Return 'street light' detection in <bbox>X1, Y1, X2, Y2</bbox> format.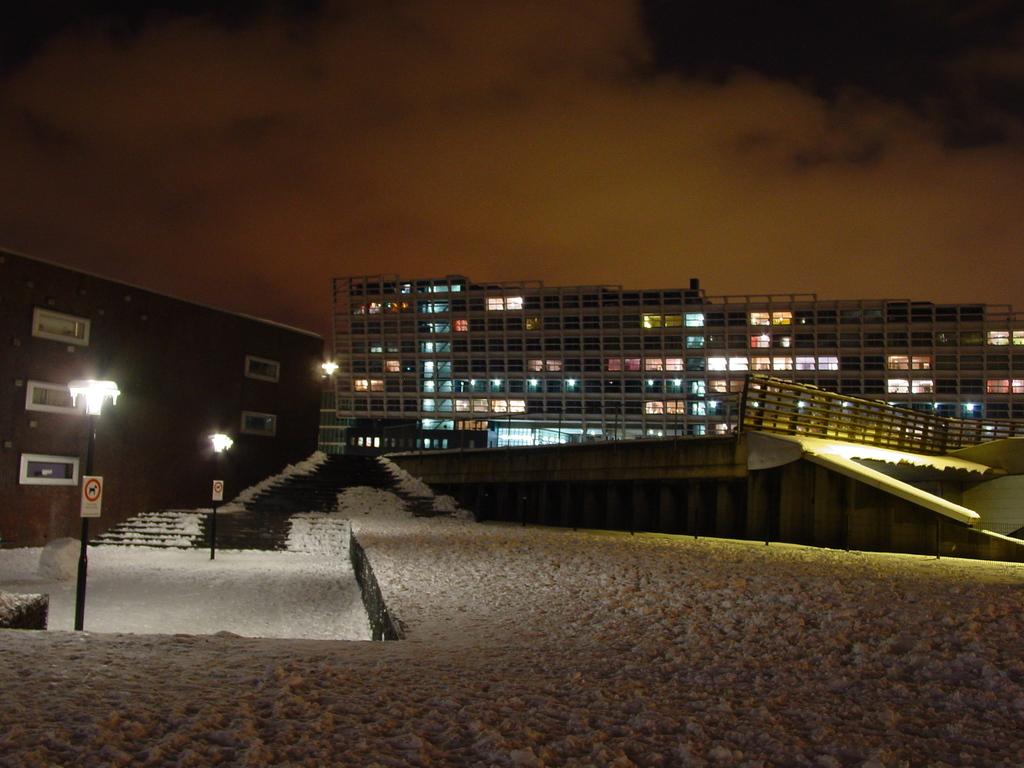
<bbox>205, 428, 230, 559</bbox>.
